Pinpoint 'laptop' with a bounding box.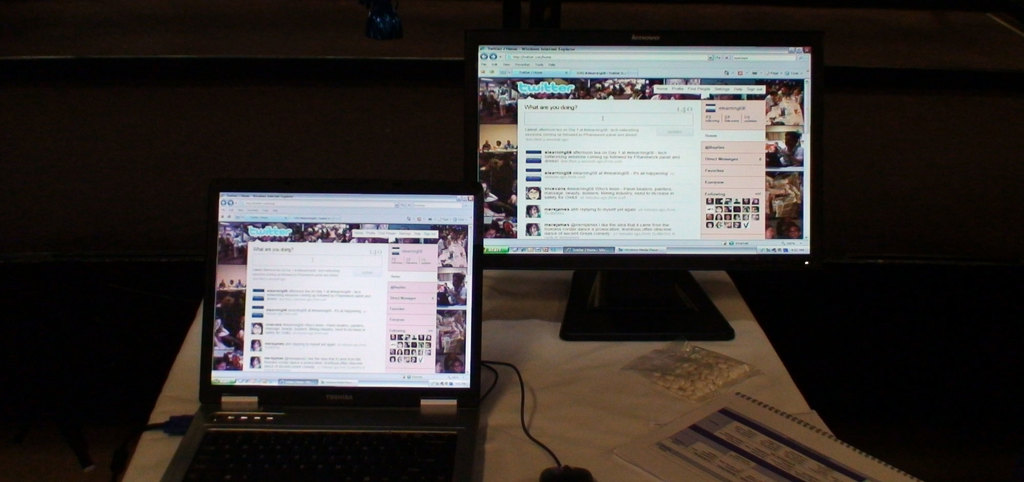
bbox(163, 174, 477, 477).
